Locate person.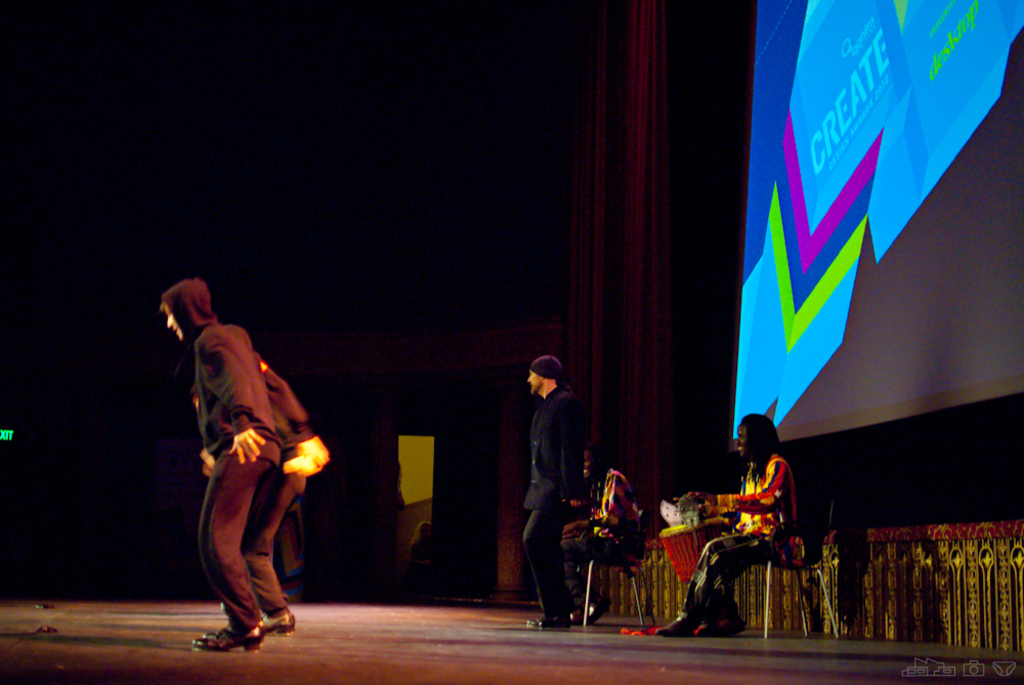
Bounding box: bbox=[558, 468, 646, 631].
